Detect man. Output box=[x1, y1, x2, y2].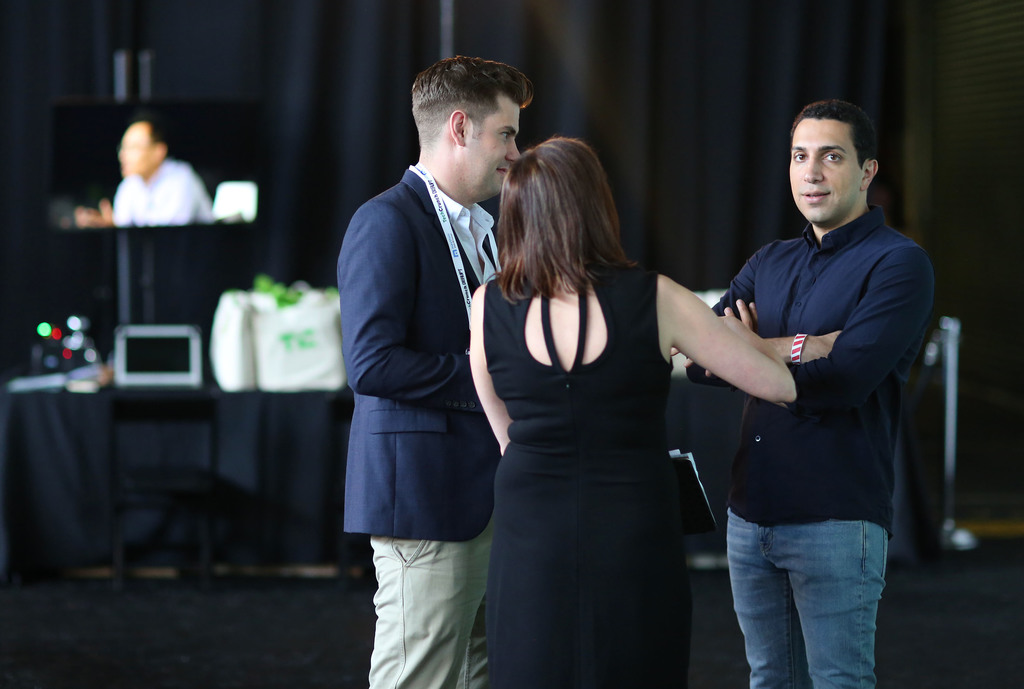
box=[321, 37, 527, 666].
